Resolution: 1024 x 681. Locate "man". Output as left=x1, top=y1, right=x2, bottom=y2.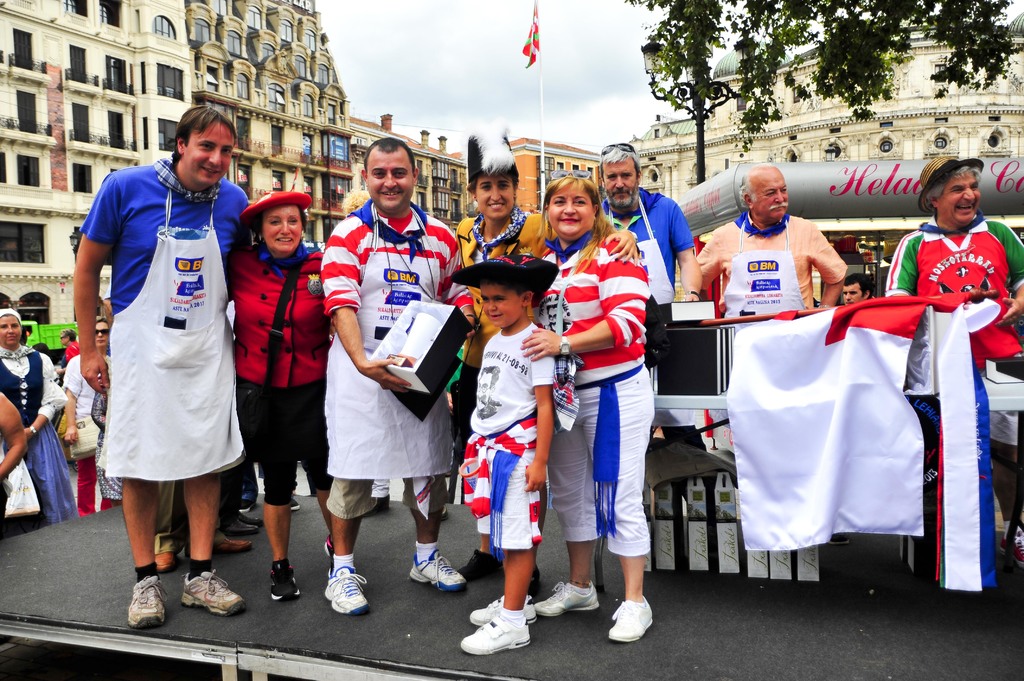
left=700, top=163, right=845, bottom=317.
